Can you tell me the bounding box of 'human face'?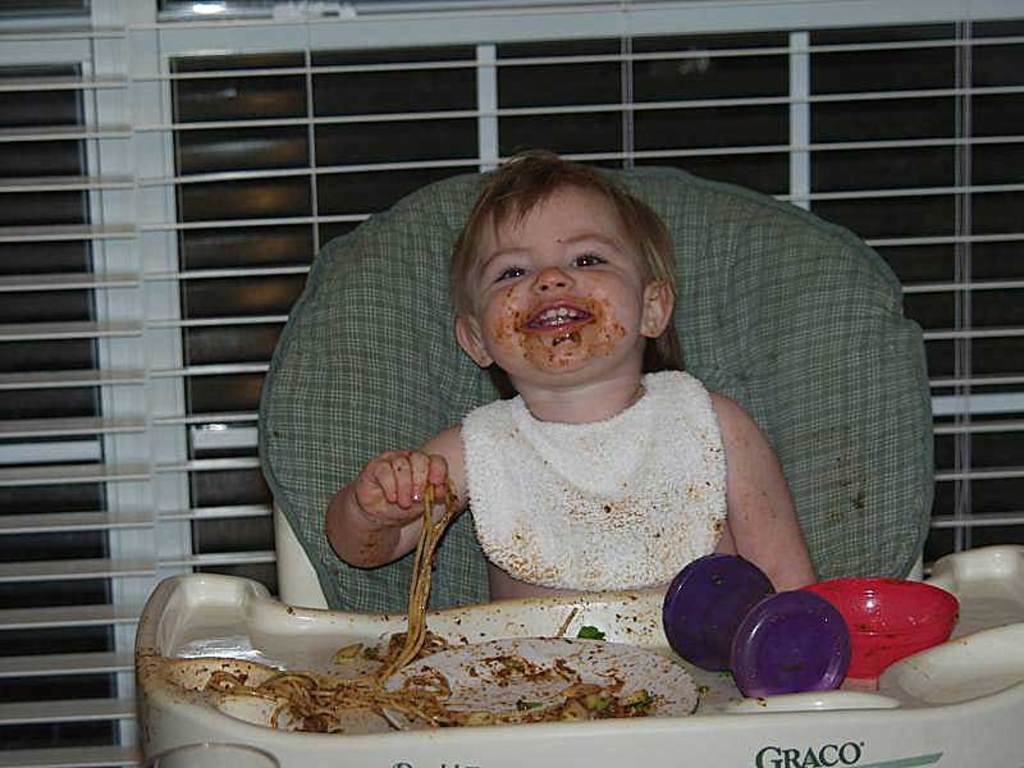
(x1=481, y1=206, x2=637, y2=374).
